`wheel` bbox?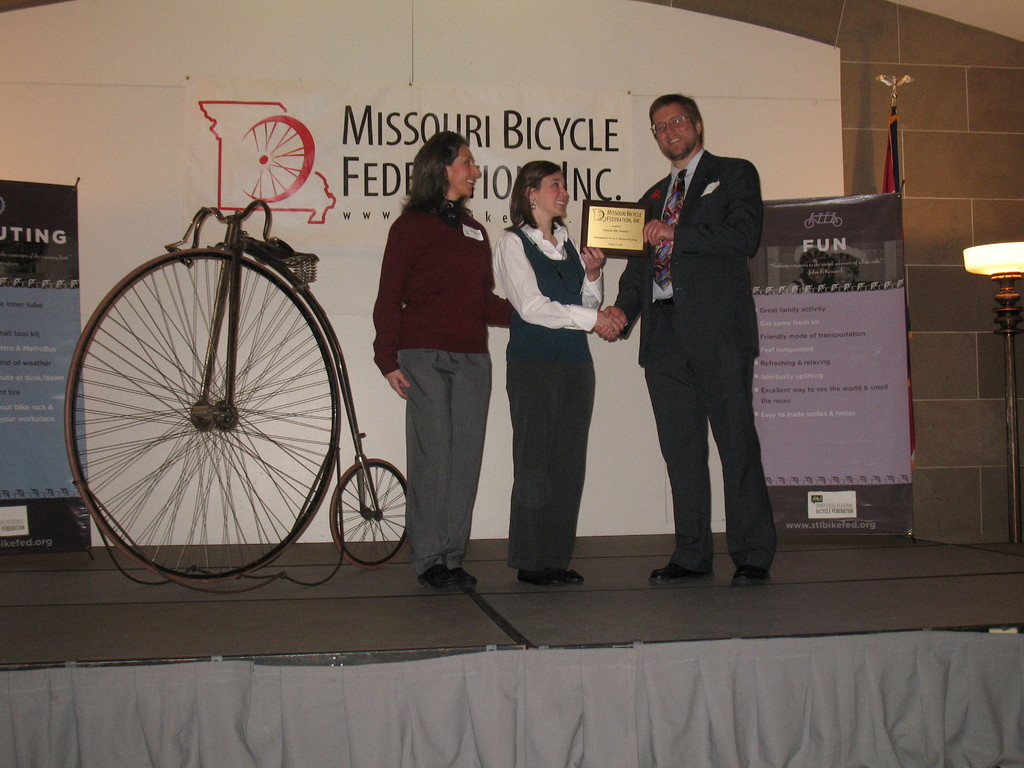
crop(329, 458, 410, 564)
